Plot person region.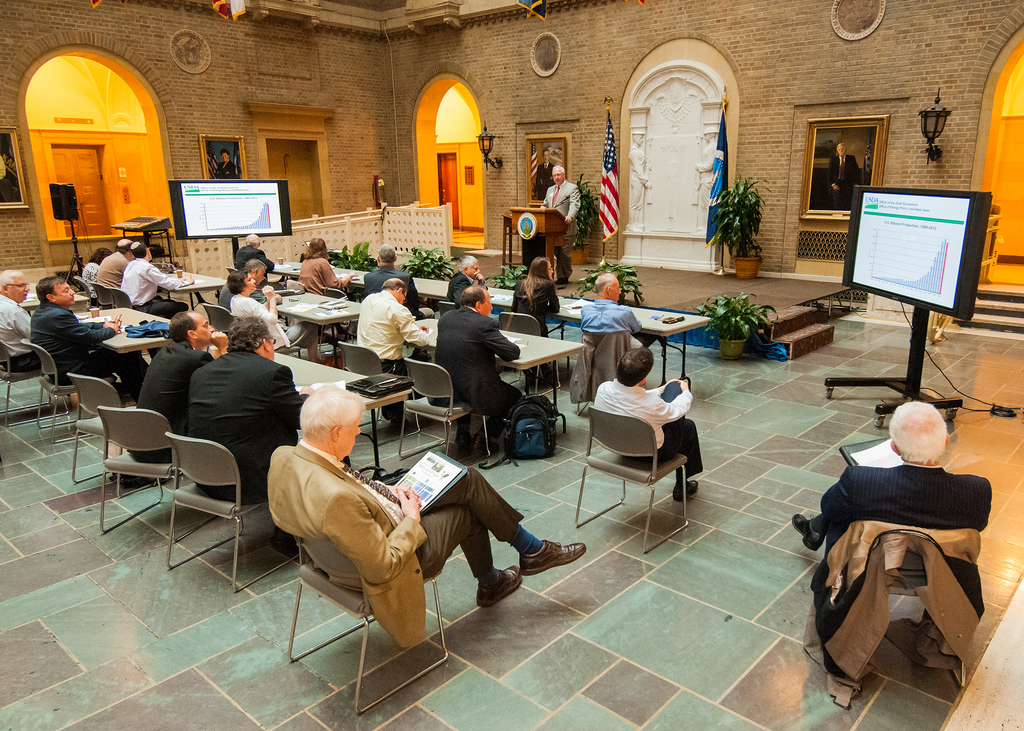
Plotted at x1=228, y1=272, x2=328, y2=364.
